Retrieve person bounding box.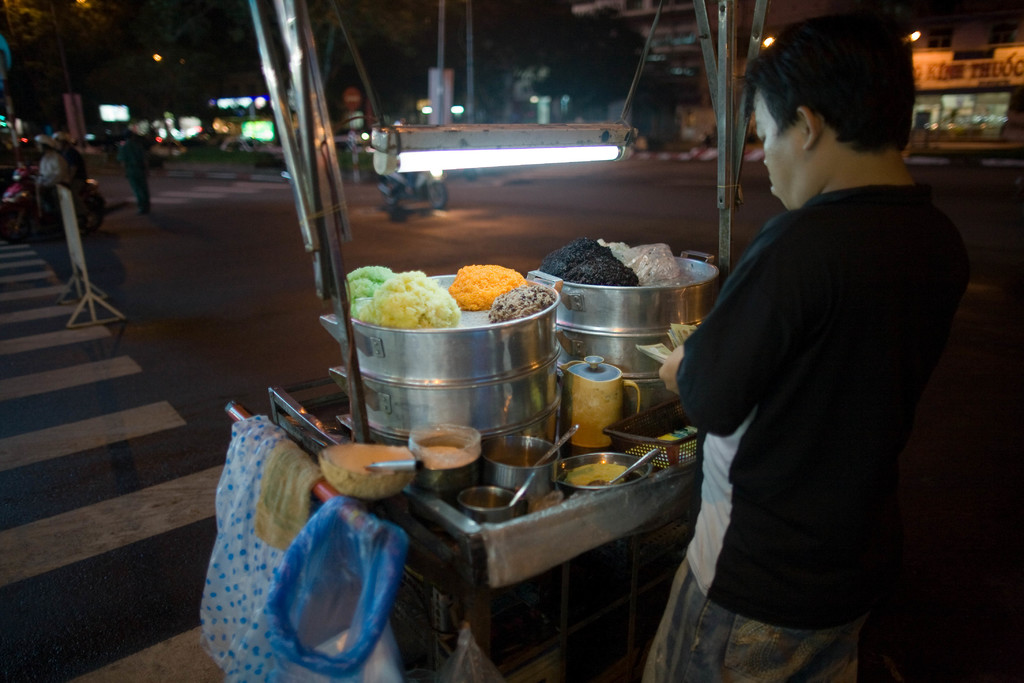
Bounding box: Rect(58, 124, 84, 211).
